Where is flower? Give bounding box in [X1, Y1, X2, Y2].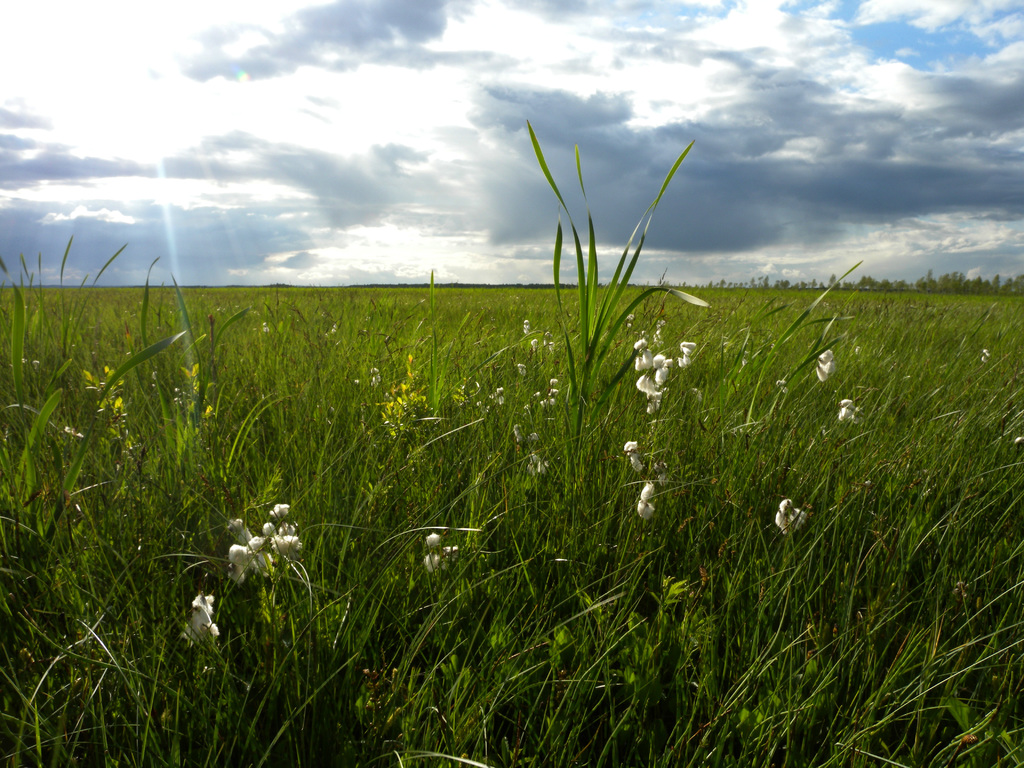
[816, 349, 836, 380].
